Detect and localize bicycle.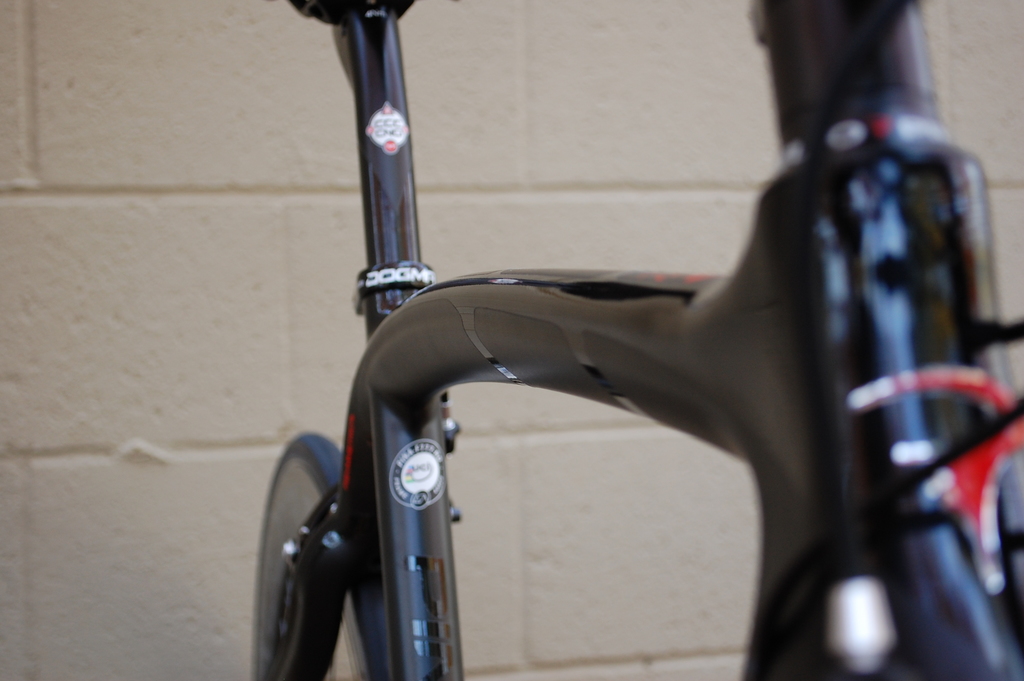
Localized at box(226, 18, 1023, 680).
